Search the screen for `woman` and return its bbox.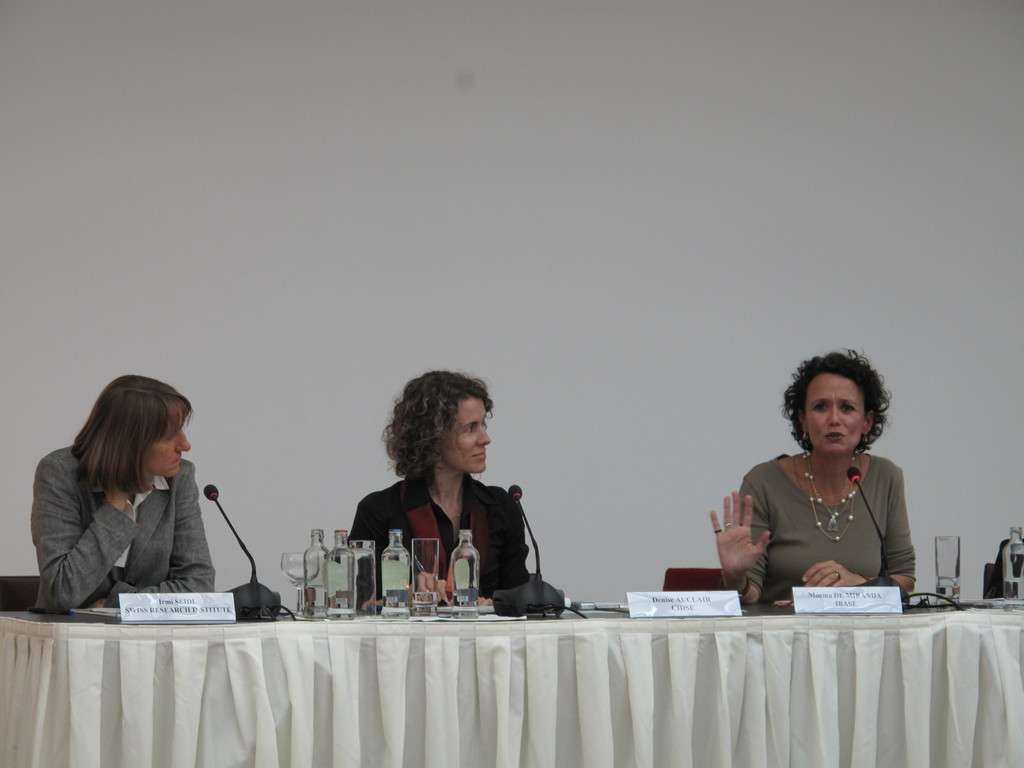
Found: [6,372,219,614].
